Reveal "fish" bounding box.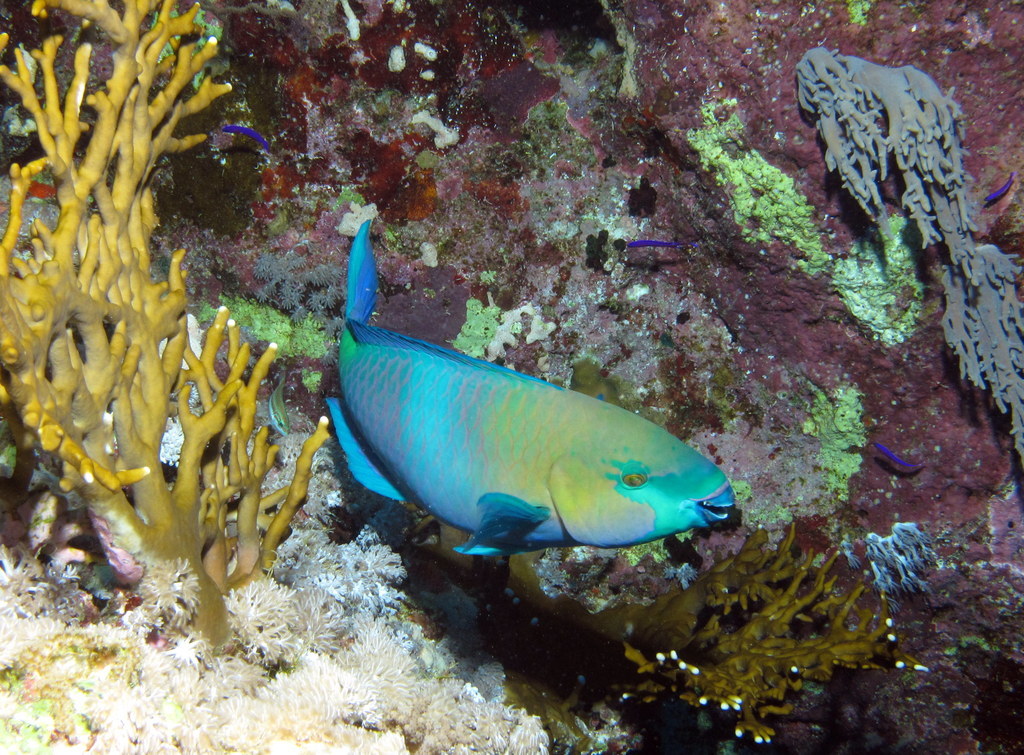
Revealed: x1=985 y1=172 x2=1009 y2=204.
